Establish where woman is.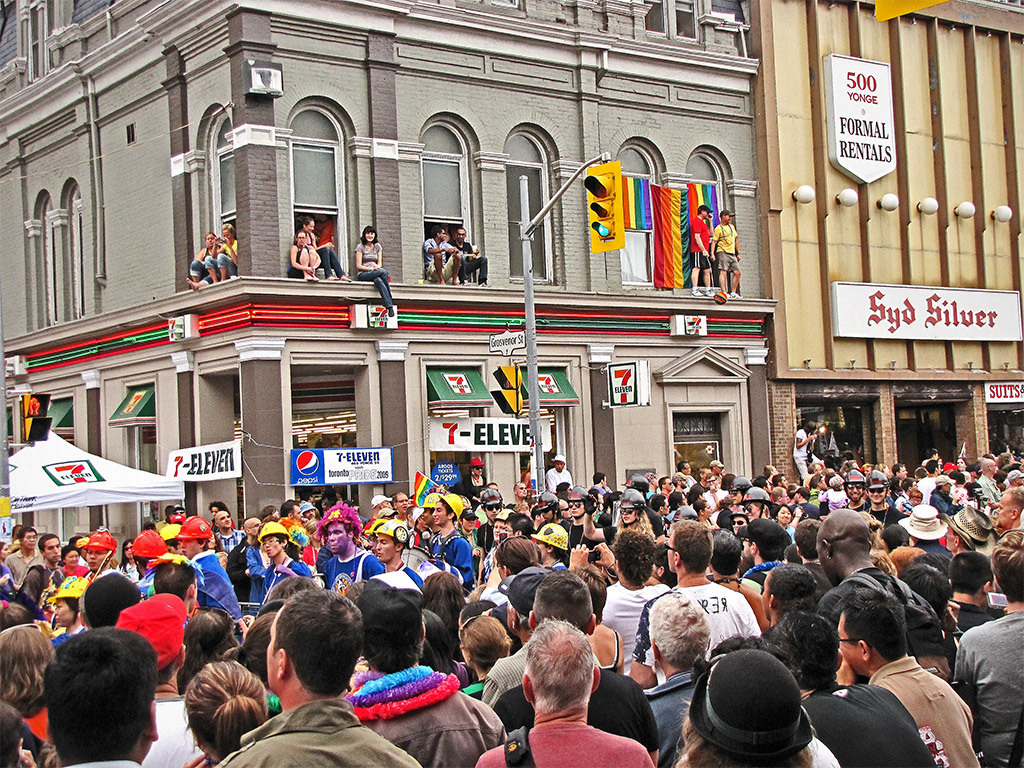
Established at crop(351, 223, 394, 327).
